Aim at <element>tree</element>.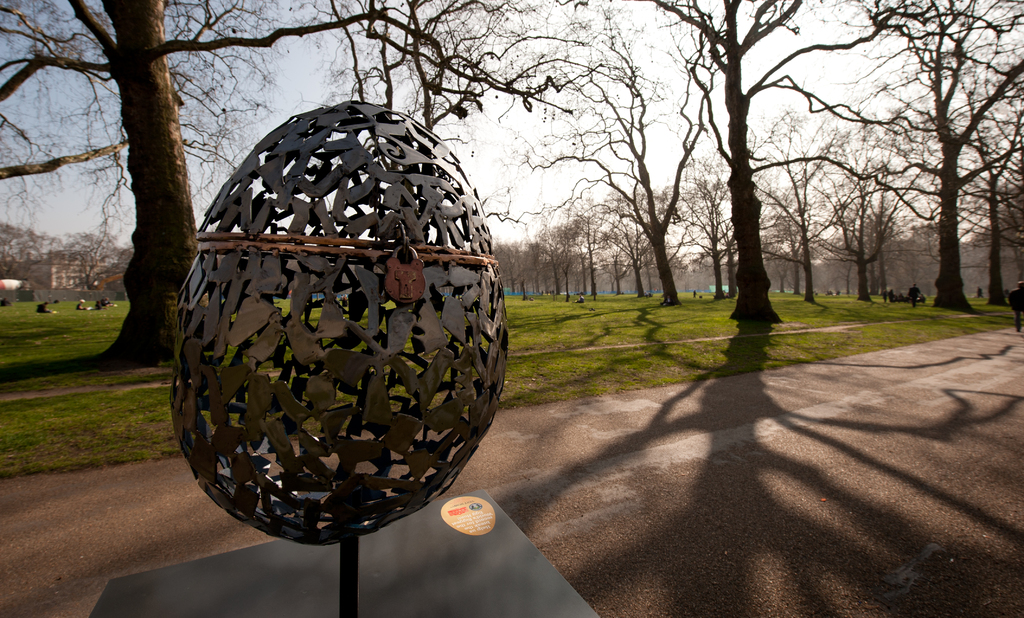
Aimed at pyautogui.locateOnScreen(293, 0, 598, 277).
